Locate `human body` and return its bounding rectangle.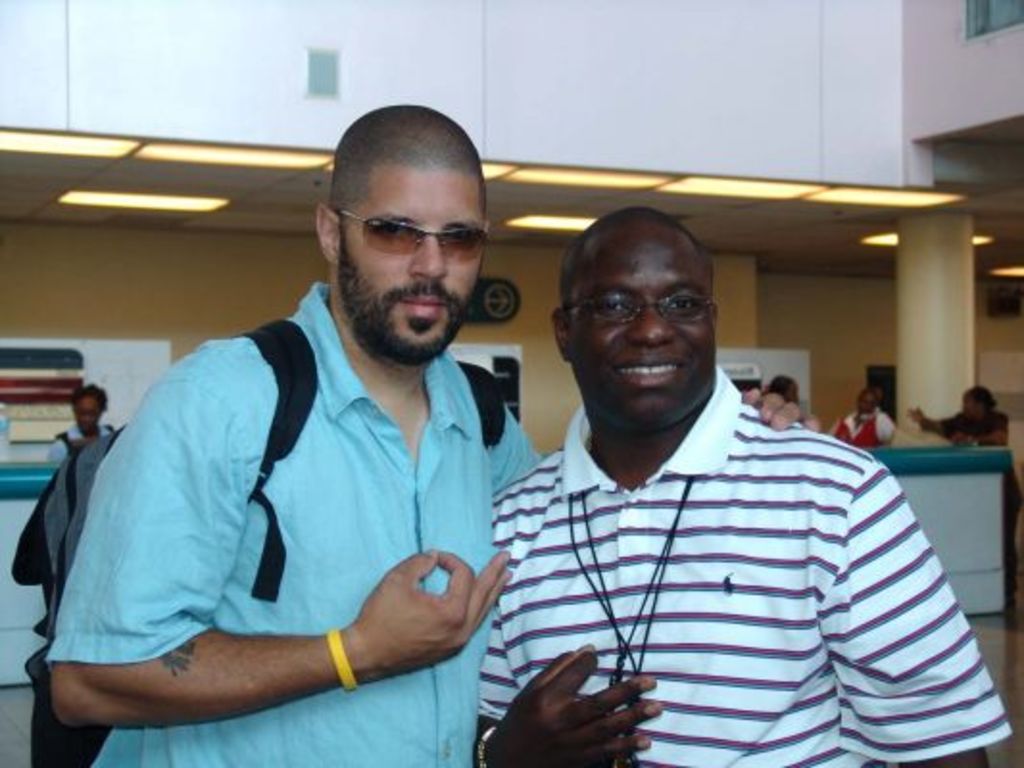
region(463, 202, 1016, 766).
